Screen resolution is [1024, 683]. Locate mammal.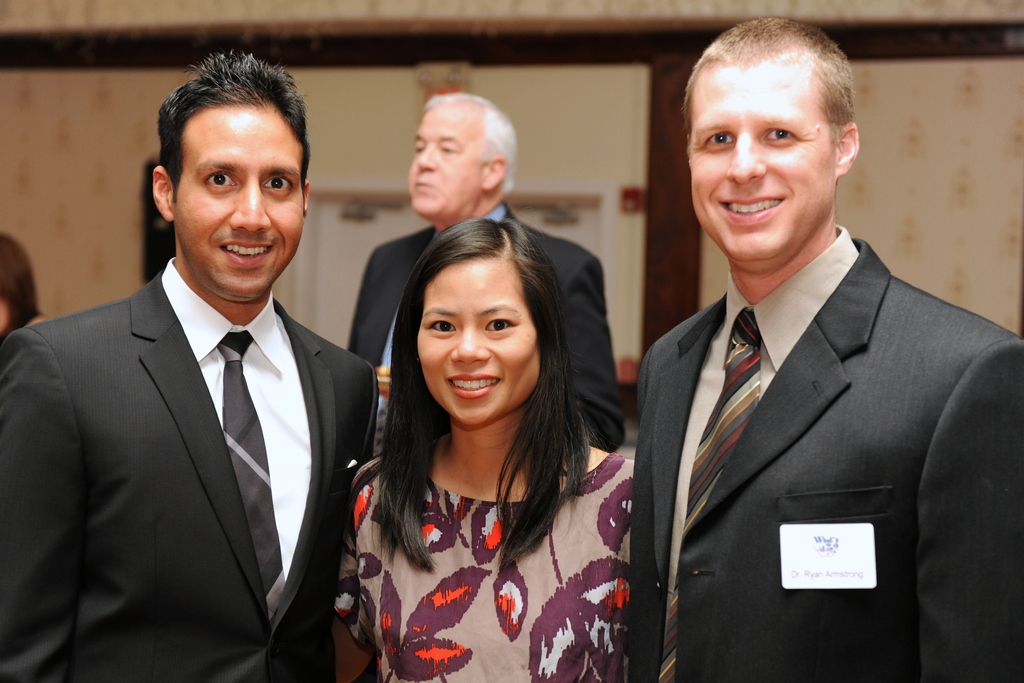
crop(349, 89, 626, 452).
